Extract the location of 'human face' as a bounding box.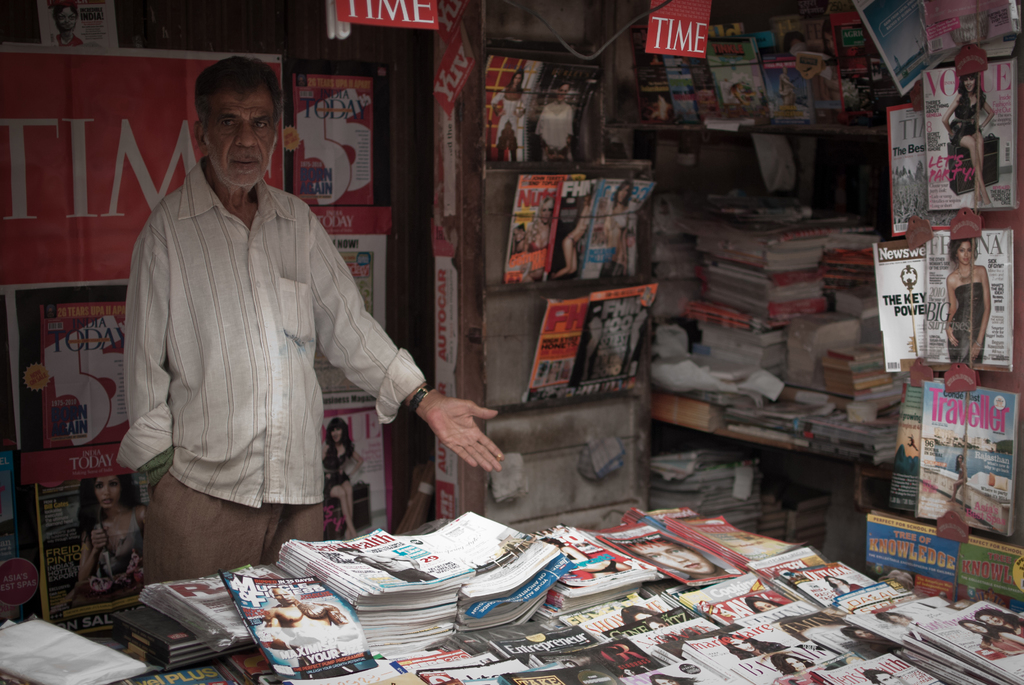
locate(729, 636, 754, 652).
